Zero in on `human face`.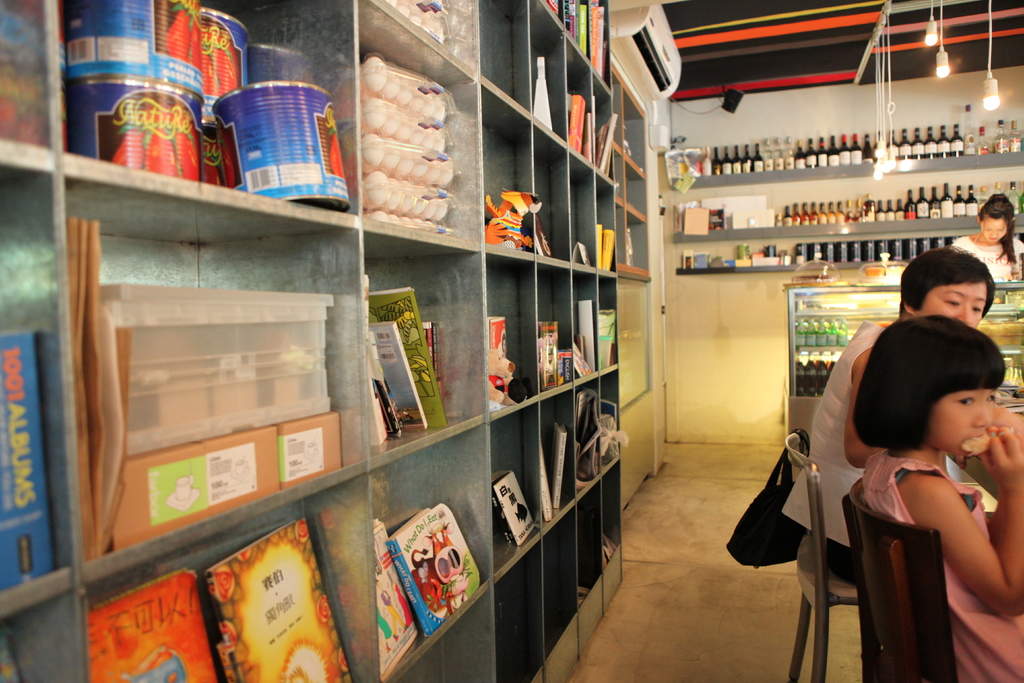
Zeroed in: l=924, t=276, r=987, b=331.
